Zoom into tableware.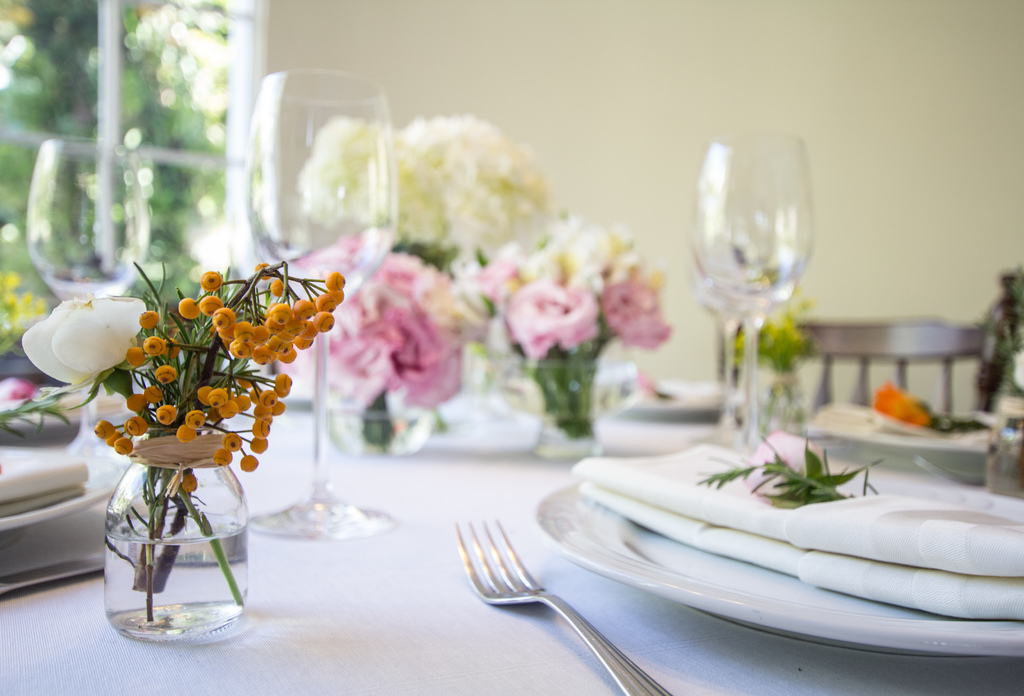
Zoom target: <region>225, 60, 412, 536</region>.
